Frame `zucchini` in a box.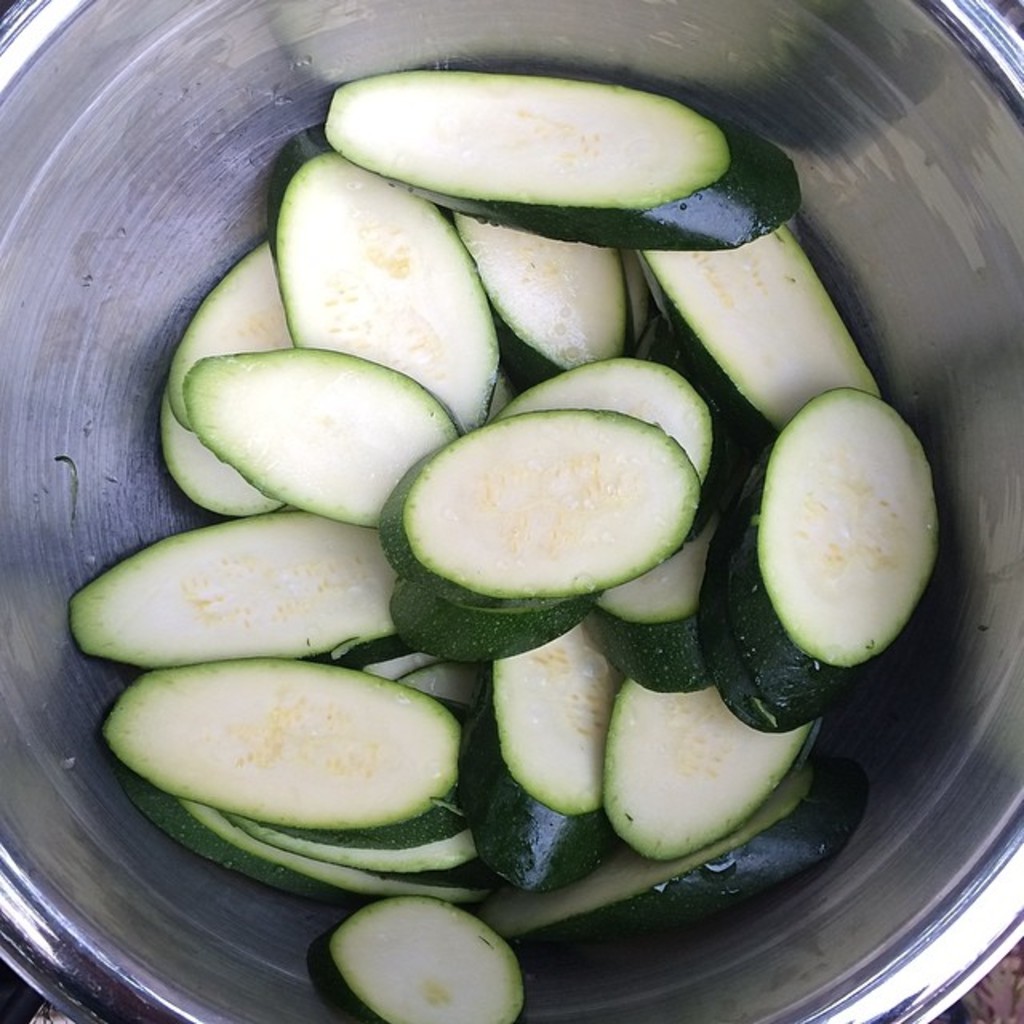
{"x1": 149, "y1": 230, "x2": 317, "y2": 523}.
